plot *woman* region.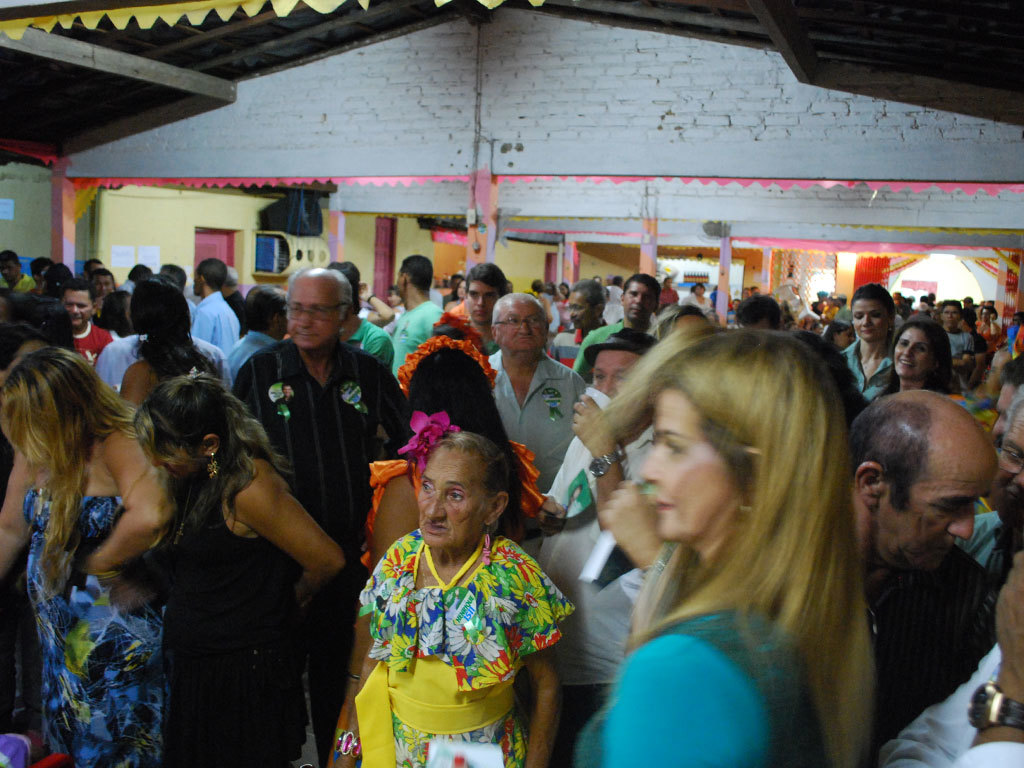
Plotted at {"left": 660, "top": 280, "right": 680, "bottom": 307}.
